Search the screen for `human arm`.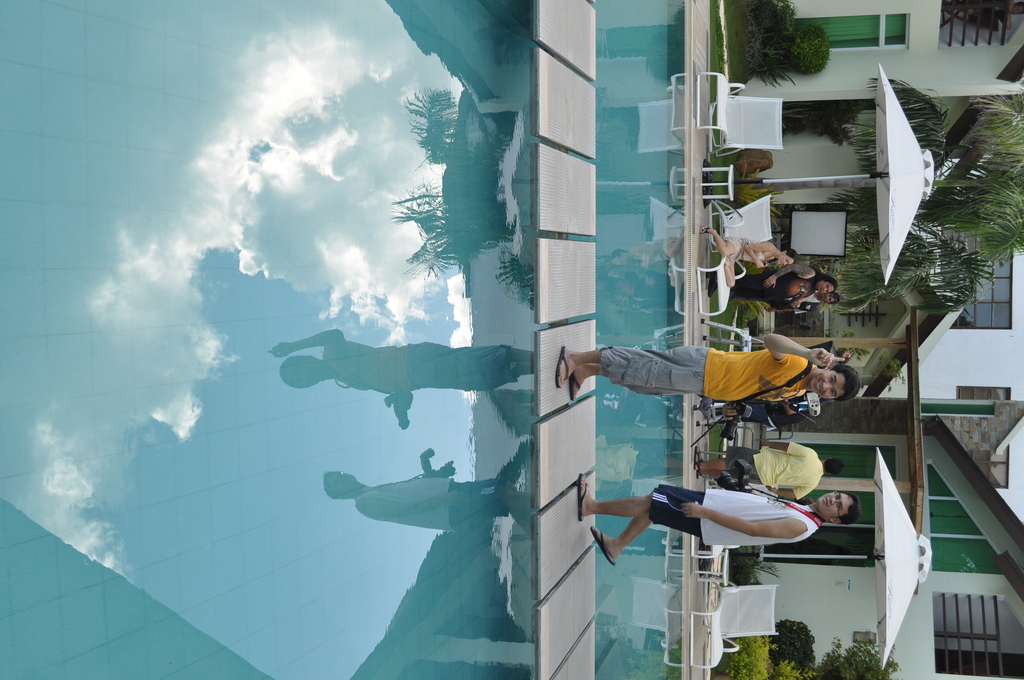
Found at [left=766, top=488, right=815, bottom=502].
